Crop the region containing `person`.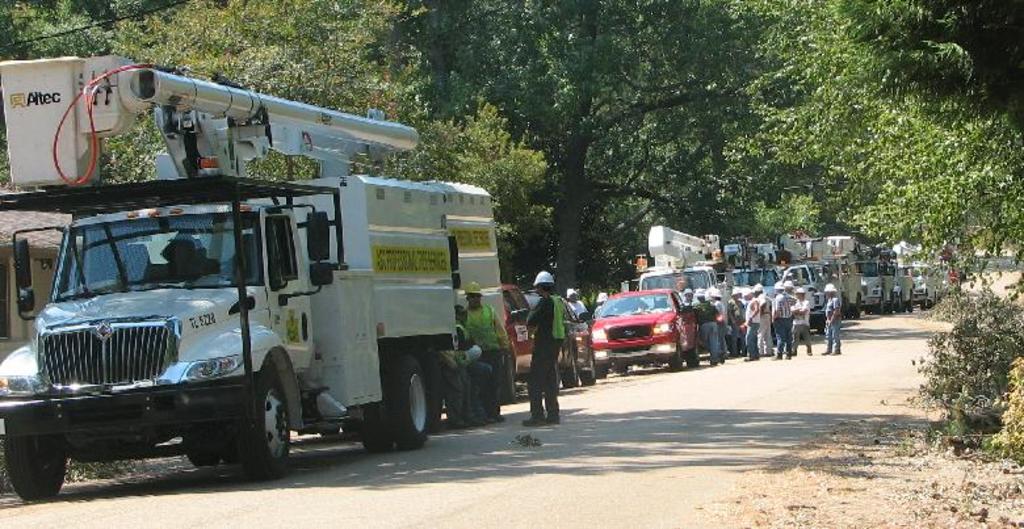
Crop region: Rect(566, 282, 589, 326).
